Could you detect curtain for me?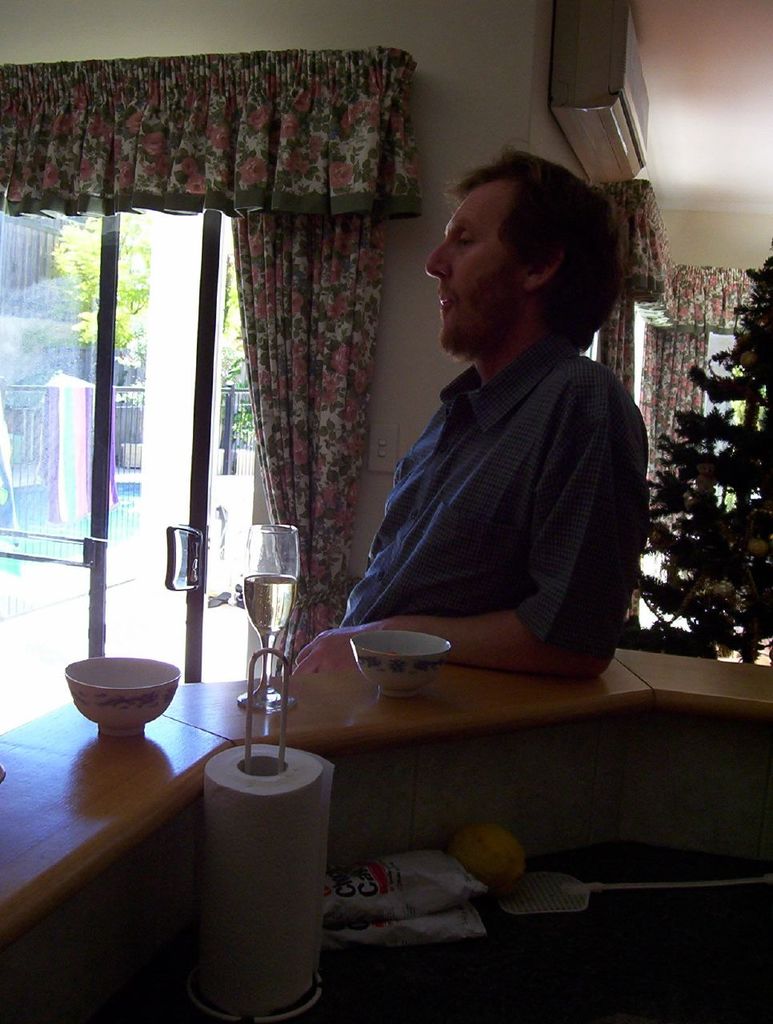
Detection result: [left=62, top=38, right=439, bottom=654].
